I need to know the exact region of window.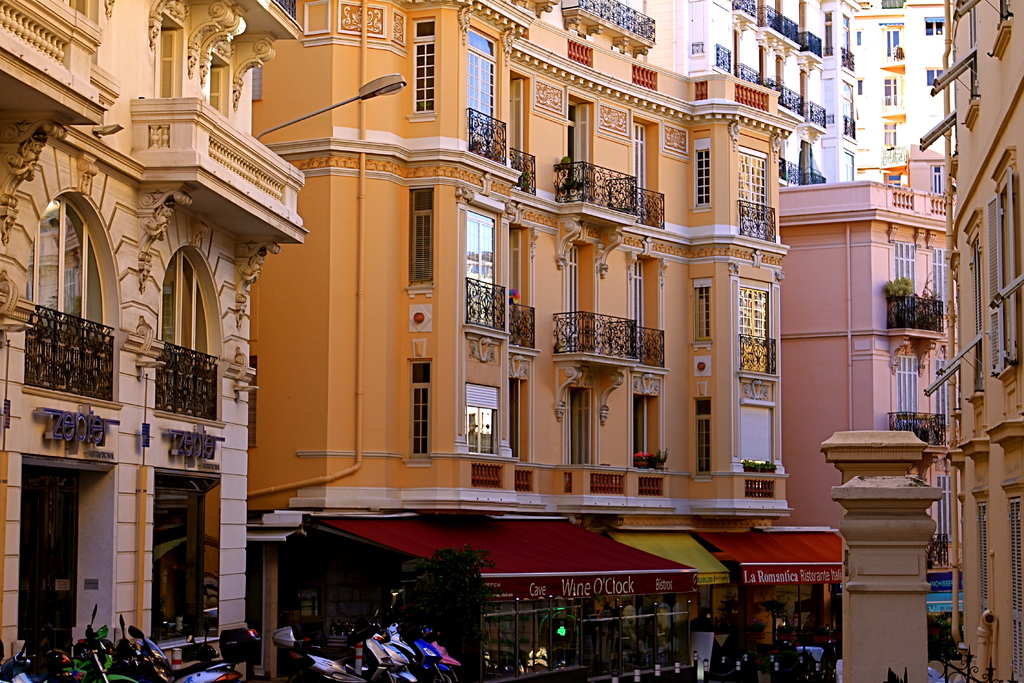
Region: (left=736, top=147, right=767, bottom=248).
